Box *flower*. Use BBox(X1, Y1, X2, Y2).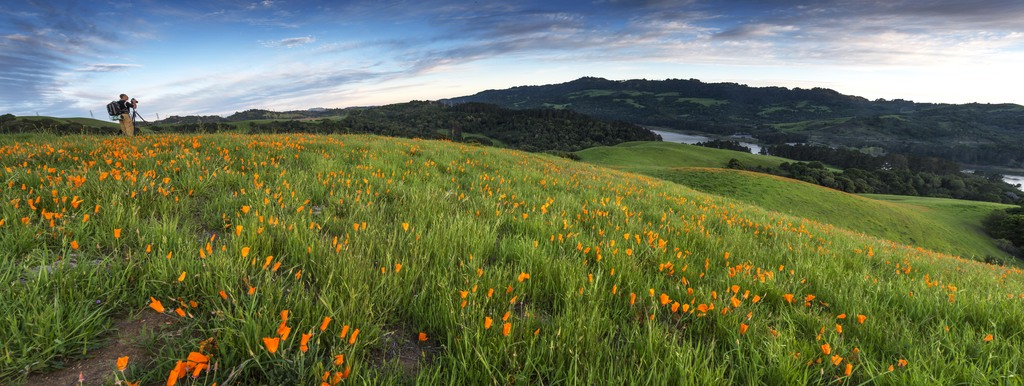
BBox(263, 335, 285, 356).
